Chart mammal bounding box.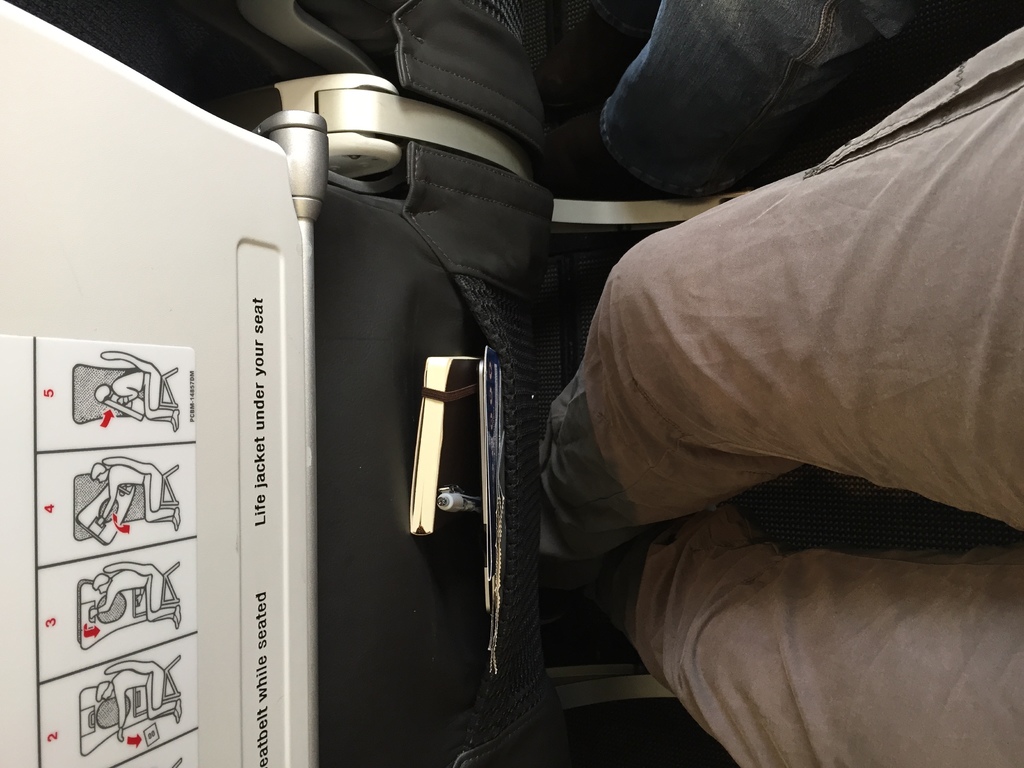
Charted: region(589, 0, 914, 204).
